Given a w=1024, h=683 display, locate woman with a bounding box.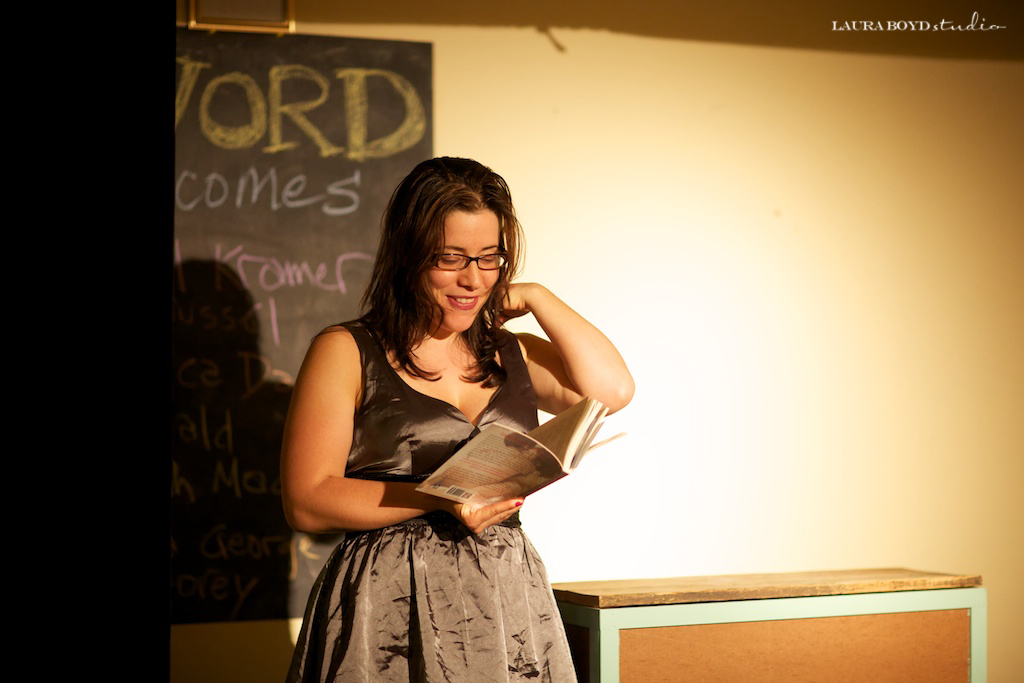
Located: {"x1": 281, "y1": 159, "x2": 628, "y2": 667}.
